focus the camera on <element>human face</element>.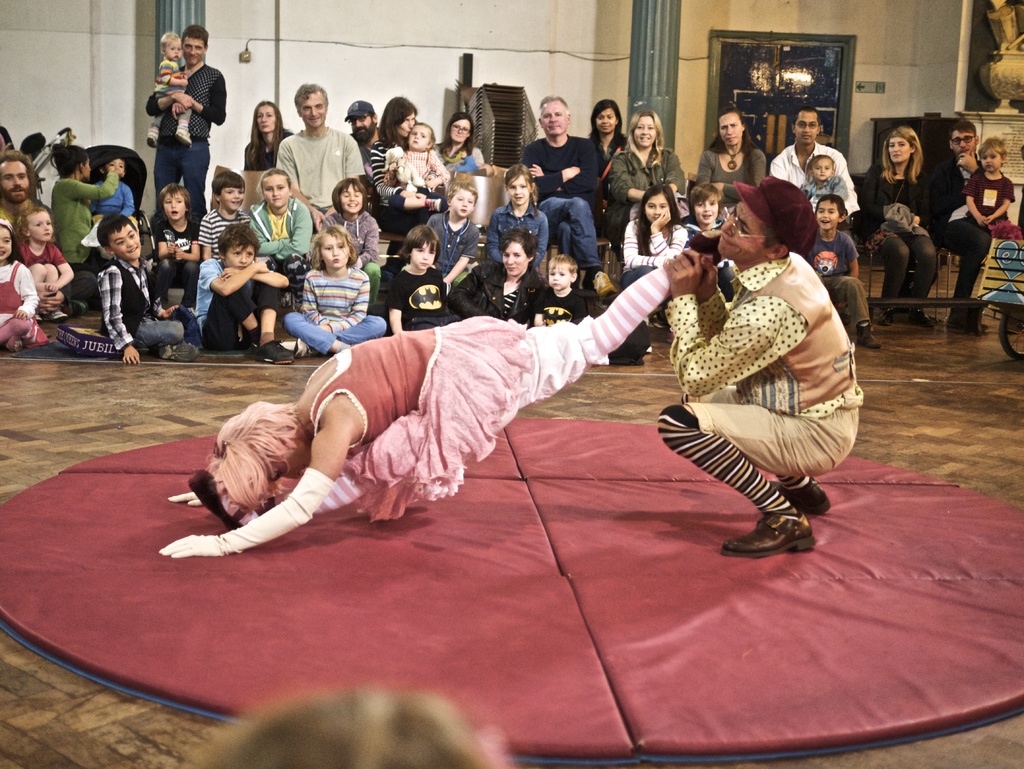
Focus region: <bbox>339, 177, 368, 218</bbox>.
